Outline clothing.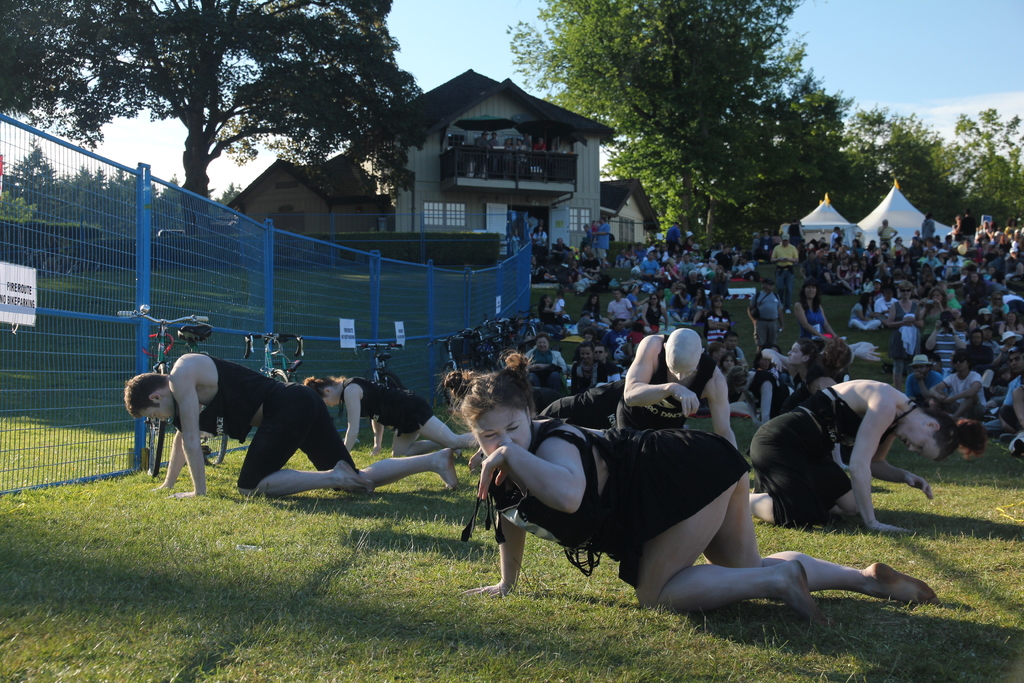
Outline: rect(936, 327, 964, 375).
